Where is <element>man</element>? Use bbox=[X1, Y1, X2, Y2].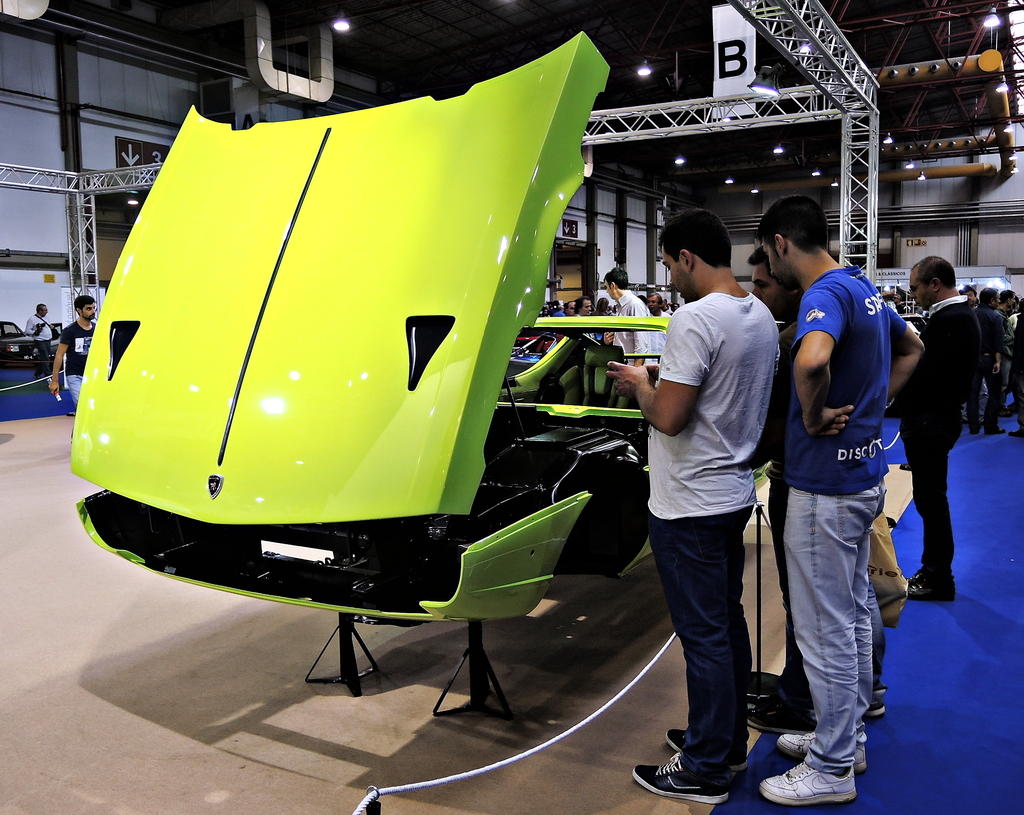
bbox=[641, 295, 672, 363].
